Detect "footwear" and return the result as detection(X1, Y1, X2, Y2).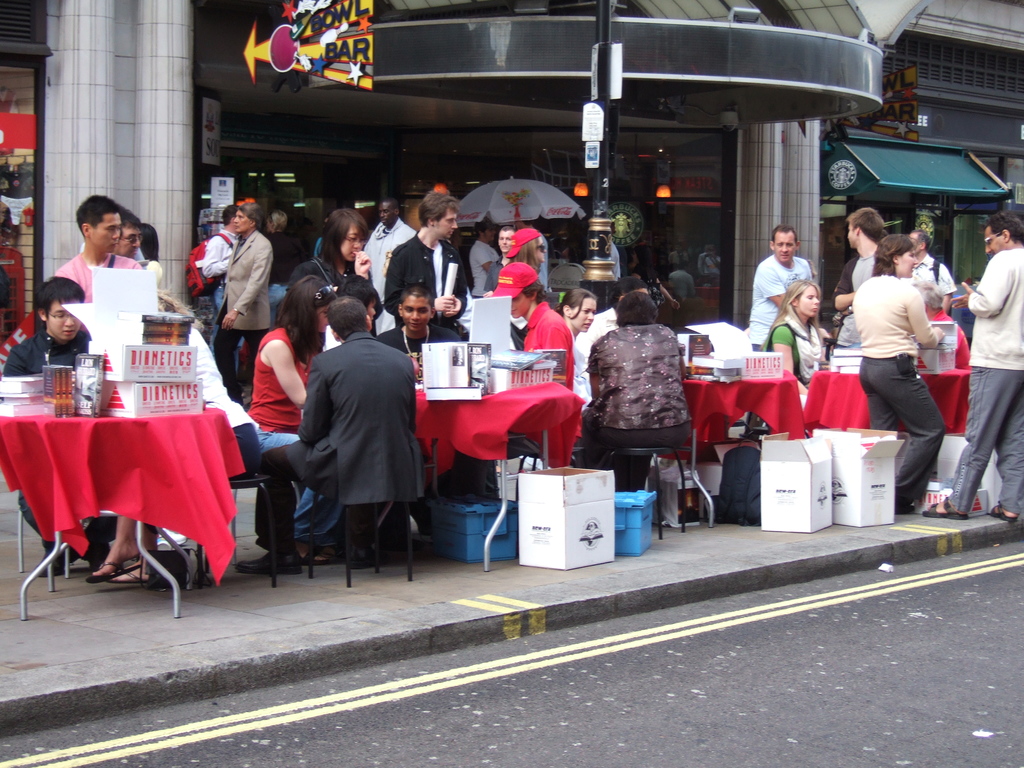
detection(897, 495, 916, 515).
